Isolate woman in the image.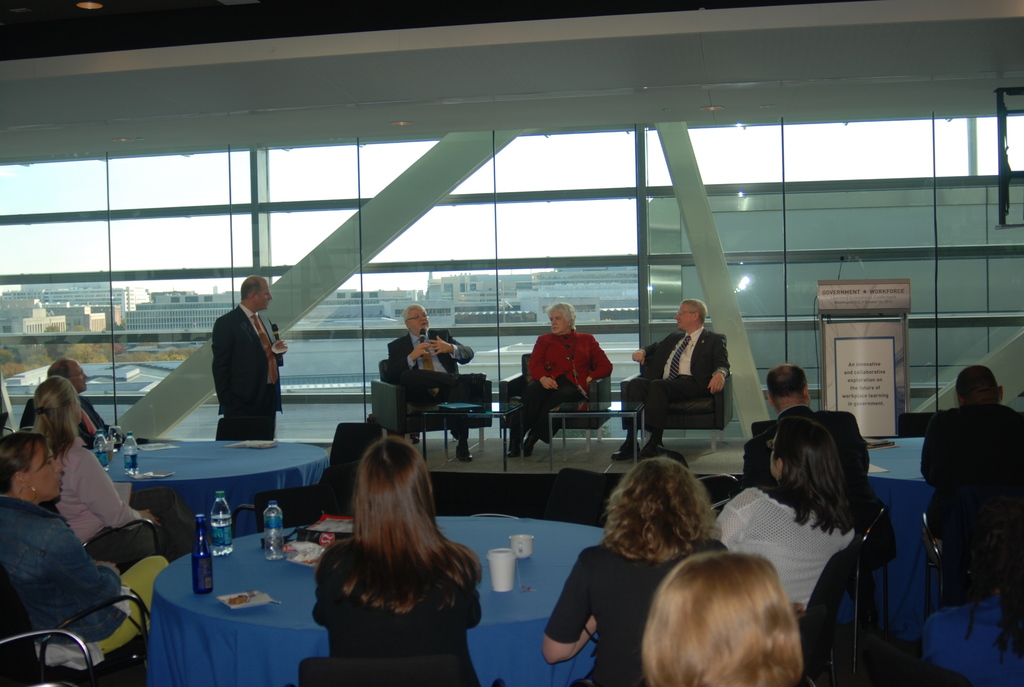
Isolated region: crop(714, 420, 860, 612).
